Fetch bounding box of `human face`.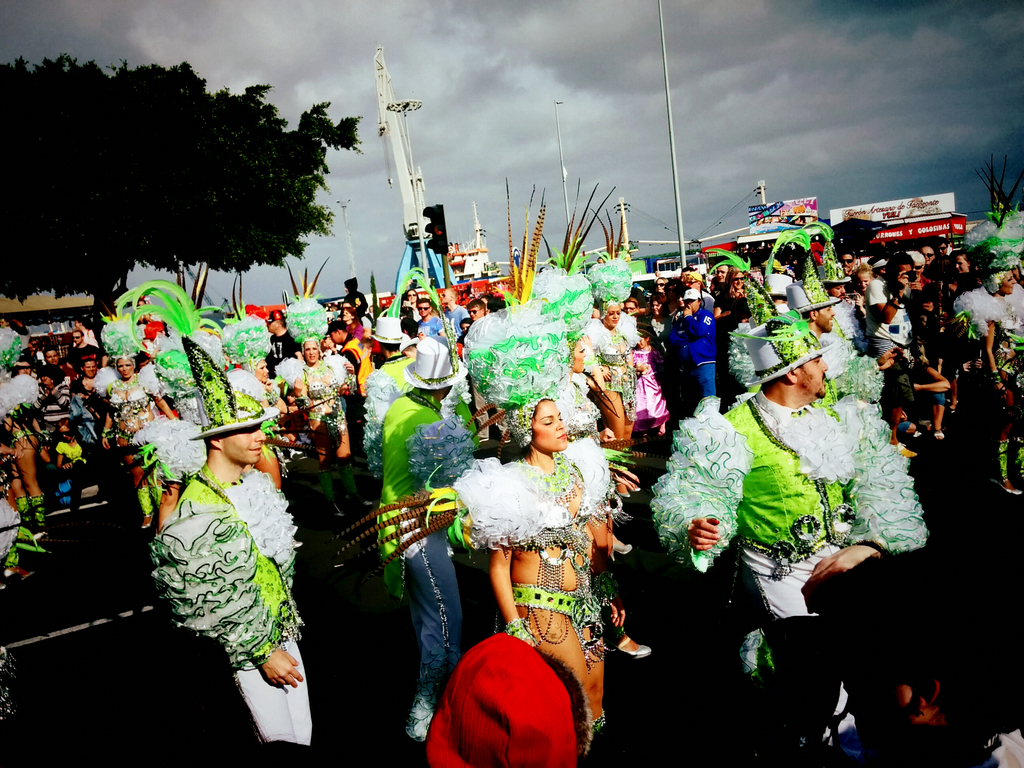
Bbox: 257 358 269 384.
